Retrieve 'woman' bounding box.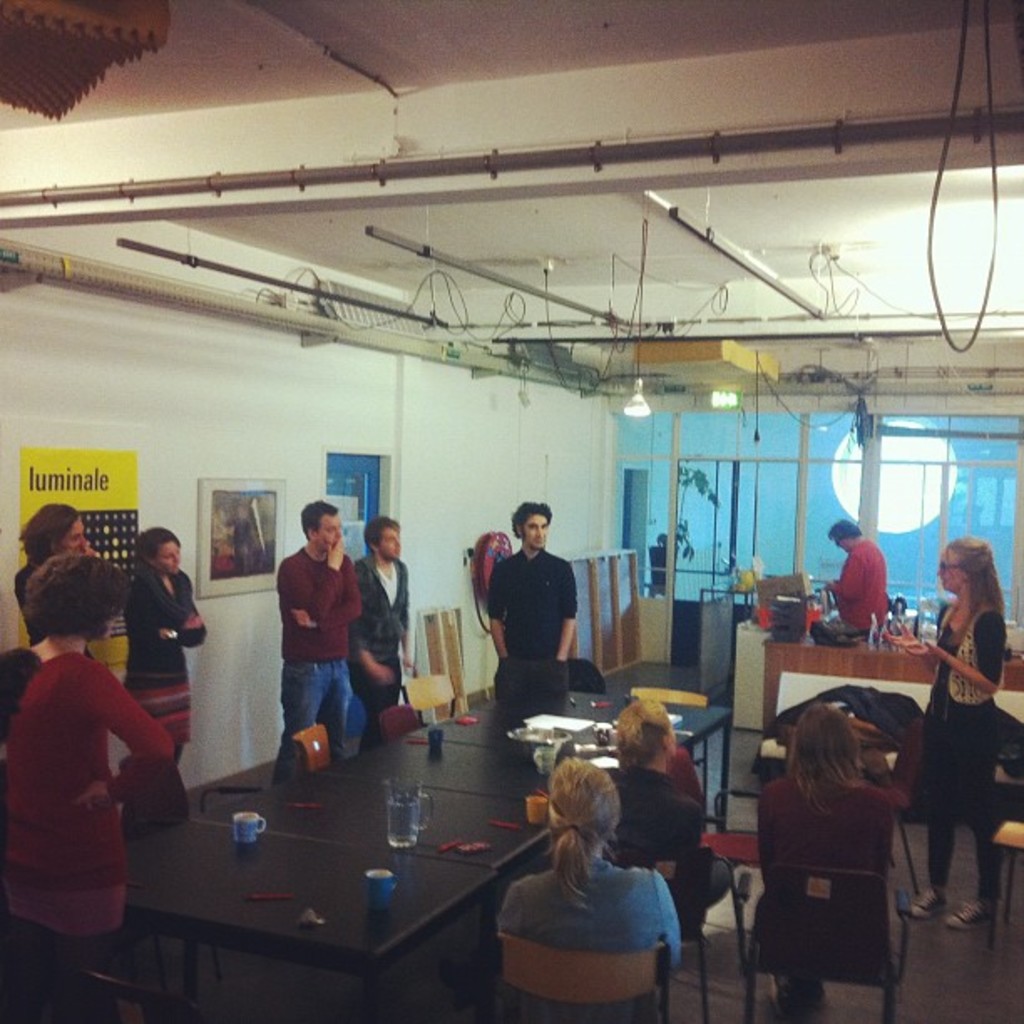
Bounding box: l=0, t=552, r=167, b=1022.
